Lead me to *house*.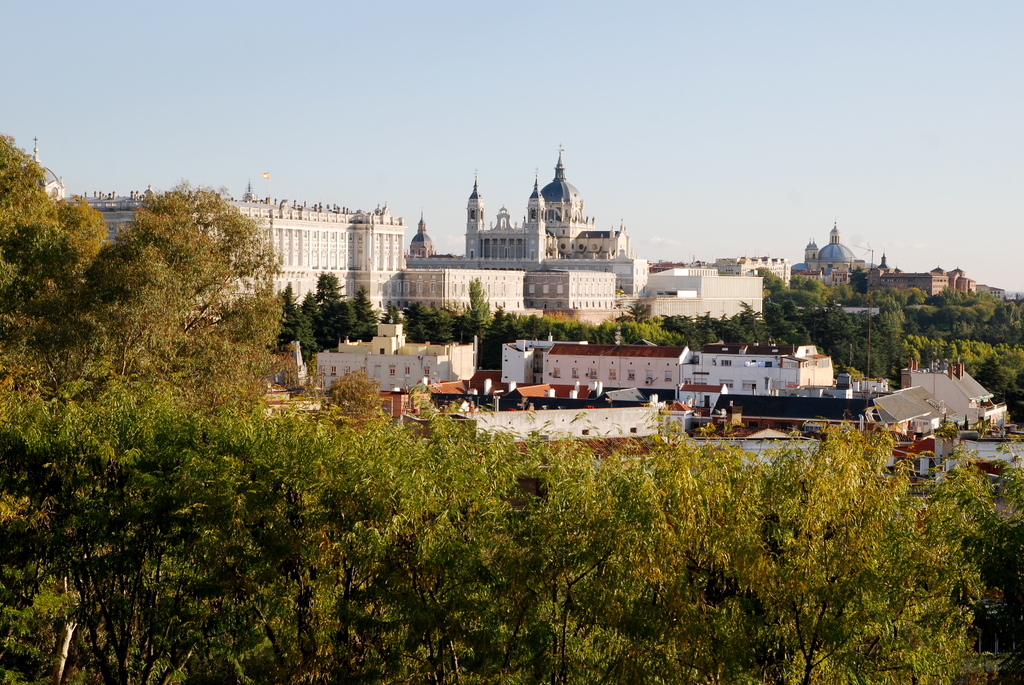
Lead to bbox(42, 167, 56, 197).
